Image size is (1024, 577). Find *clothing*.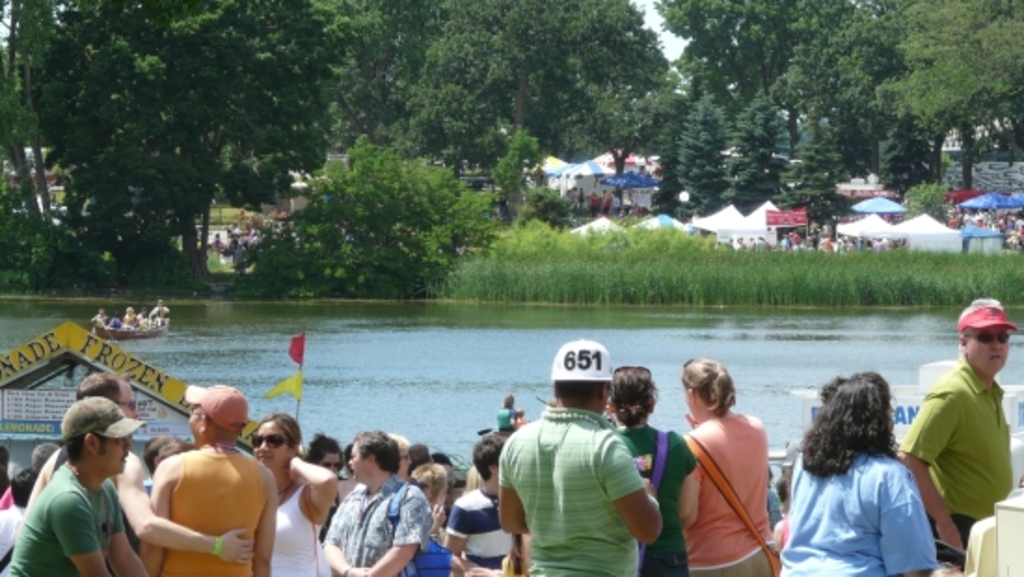
(left=447, top=484, right=516, bottom=575).
